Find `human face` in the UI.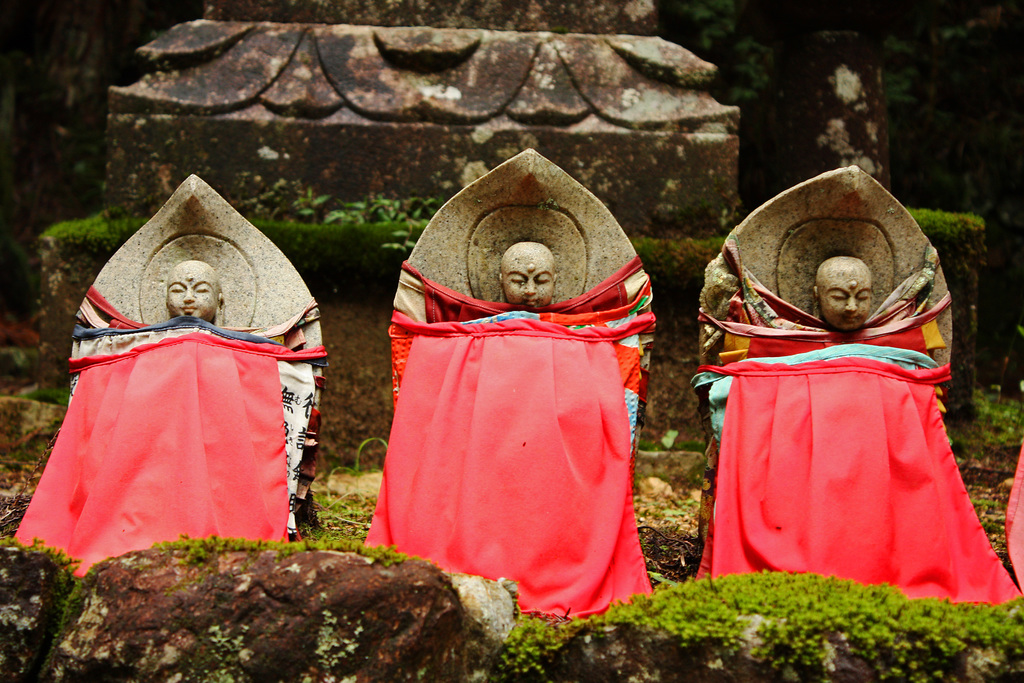
UI element at (165, 265, 220, 320).
